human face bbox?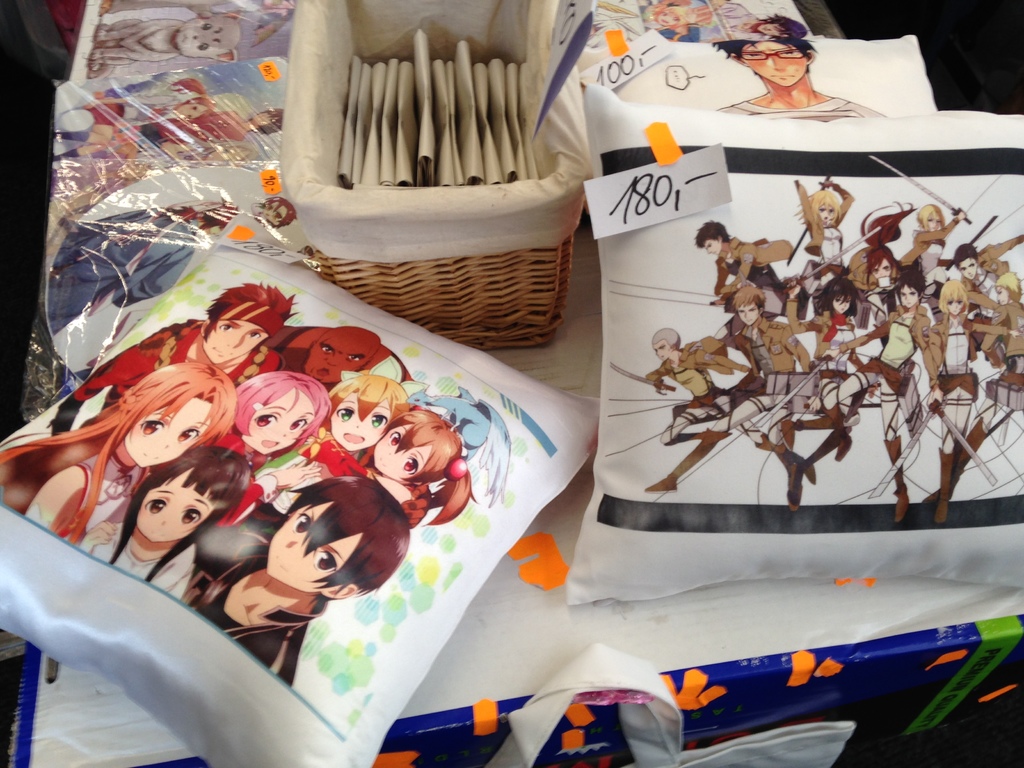
<box>736,305,758,323</box>
